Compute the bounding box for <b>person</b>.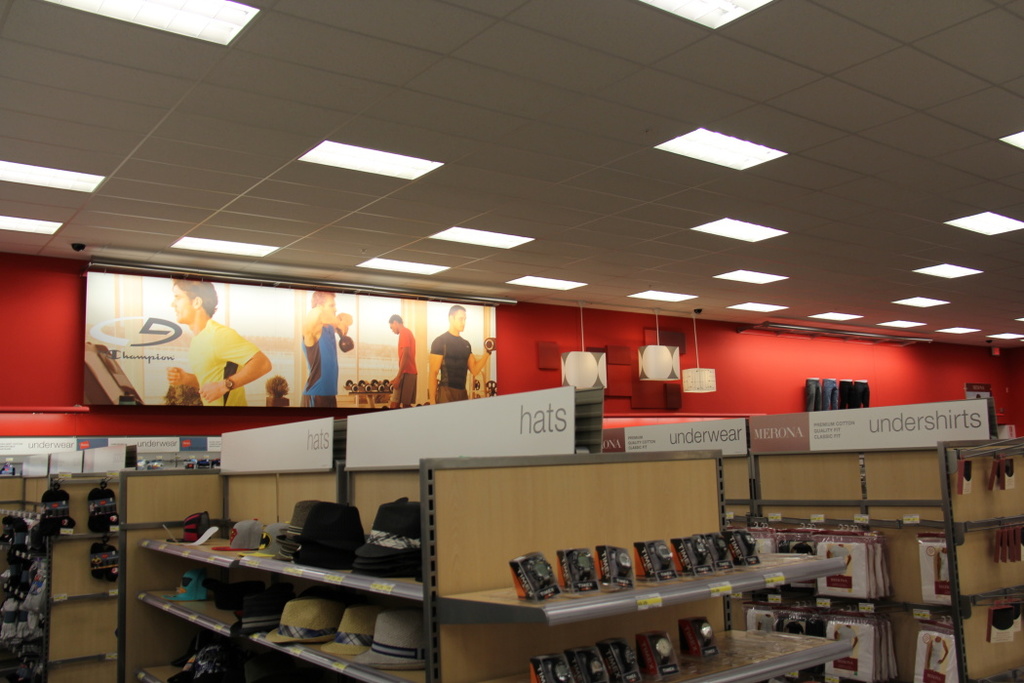
box=[299, 288, 353, 408].
